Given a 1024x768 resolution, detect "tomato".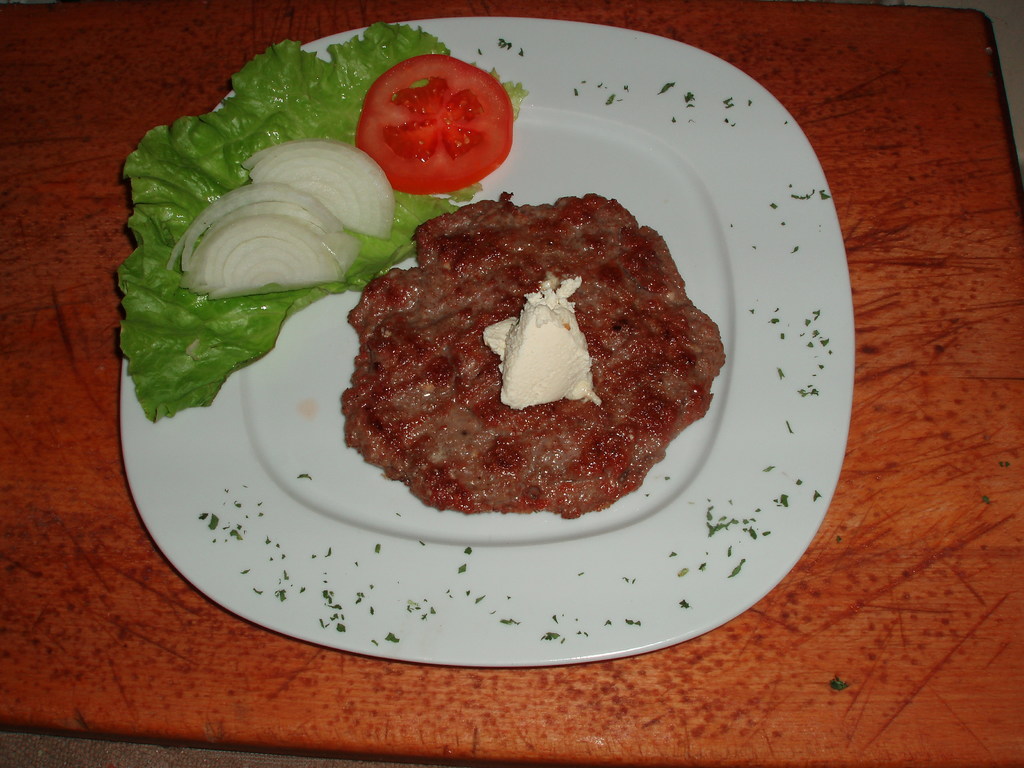
box=[351, 51, 523, 175].
